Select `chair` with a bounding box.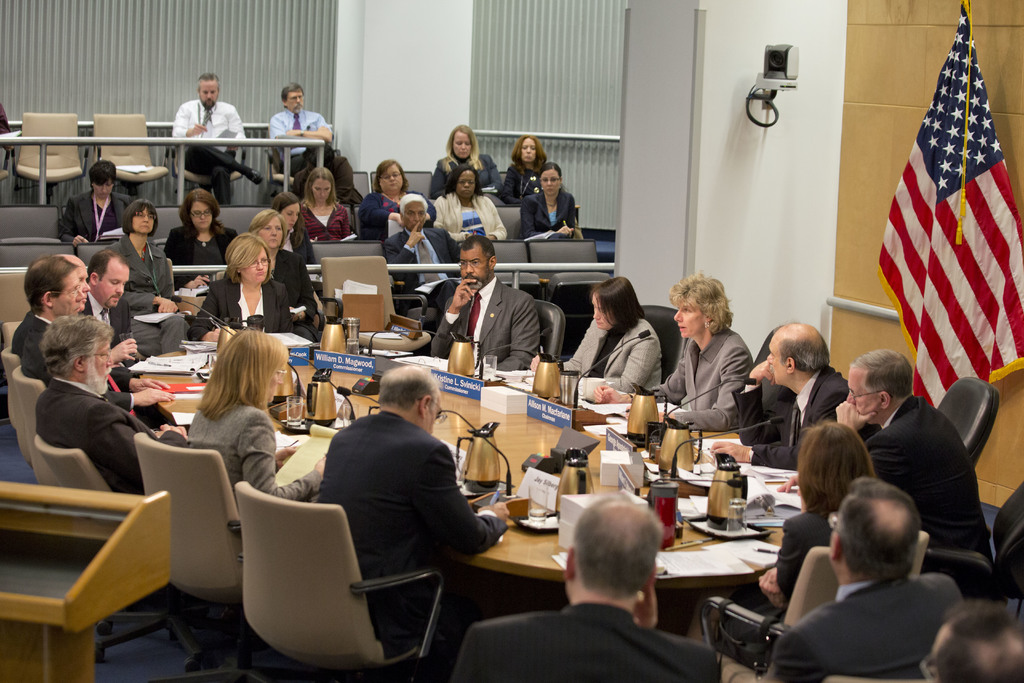
<region>0, 199, 61, 241</region>.
